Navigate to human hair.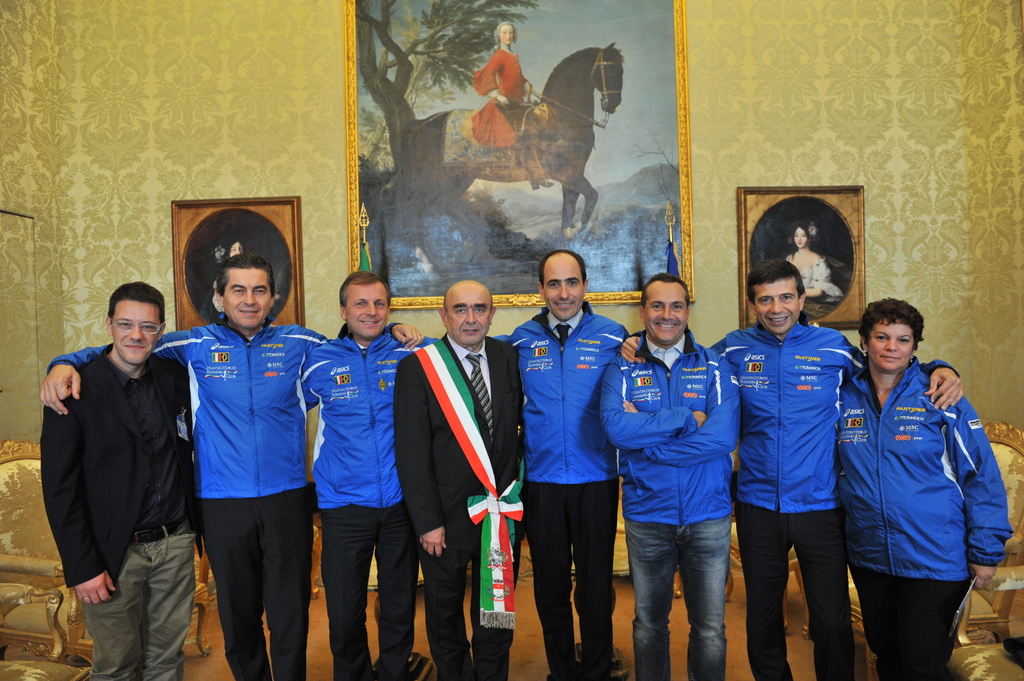
Navigation target: bbox(791, 223, 813, 246).
